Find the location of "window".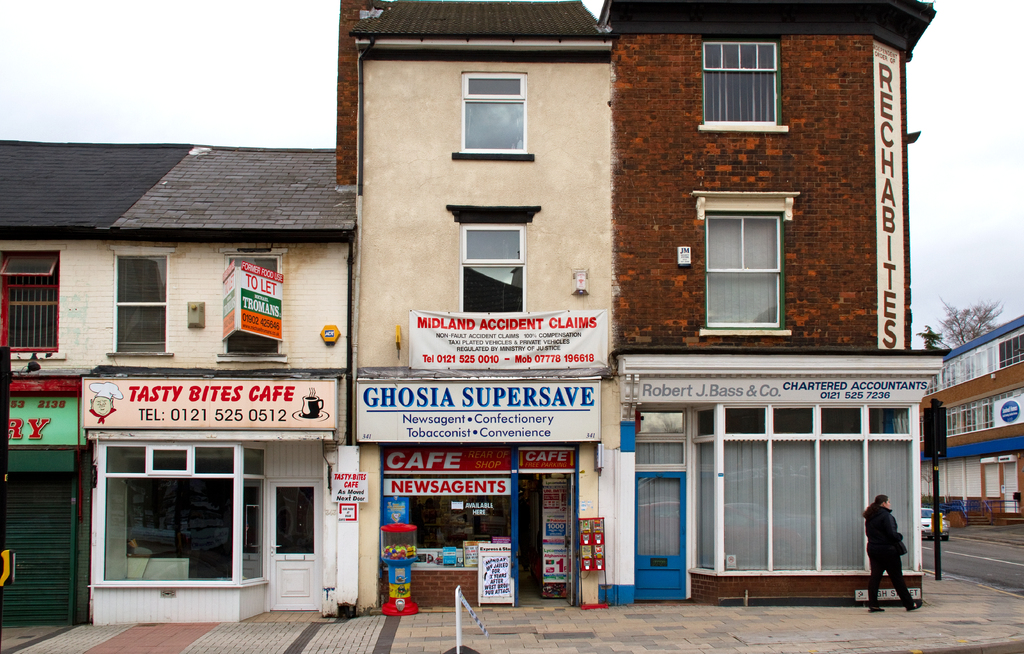
Location: x1=945, y1=400, x2=990, y2=435.
